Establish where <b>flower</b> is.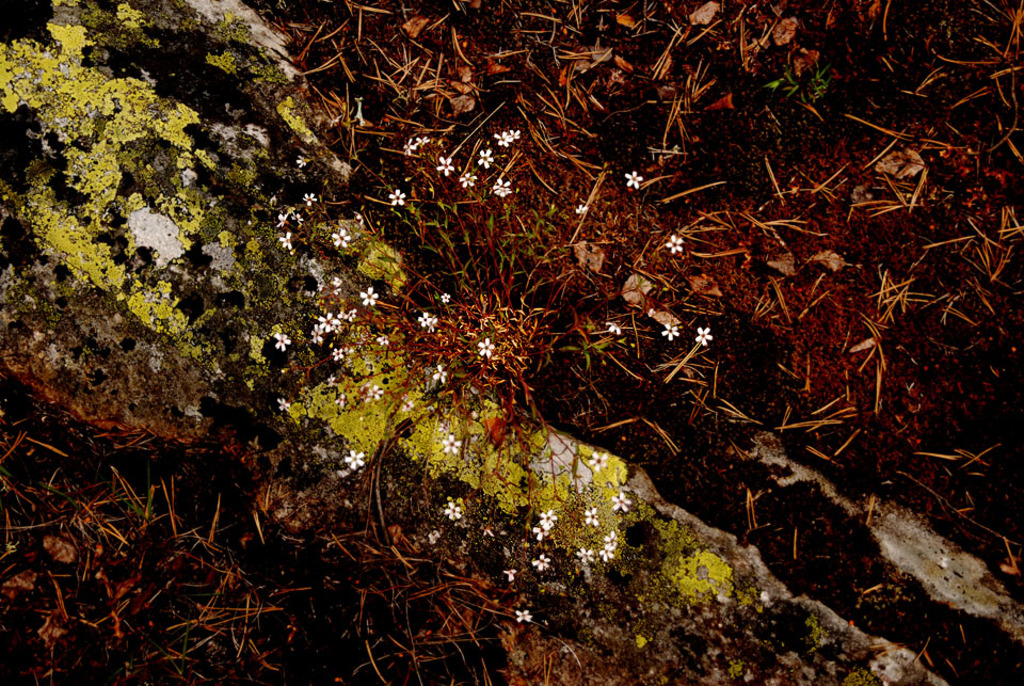
Established at l=492, t=180, r=513, b=200.
